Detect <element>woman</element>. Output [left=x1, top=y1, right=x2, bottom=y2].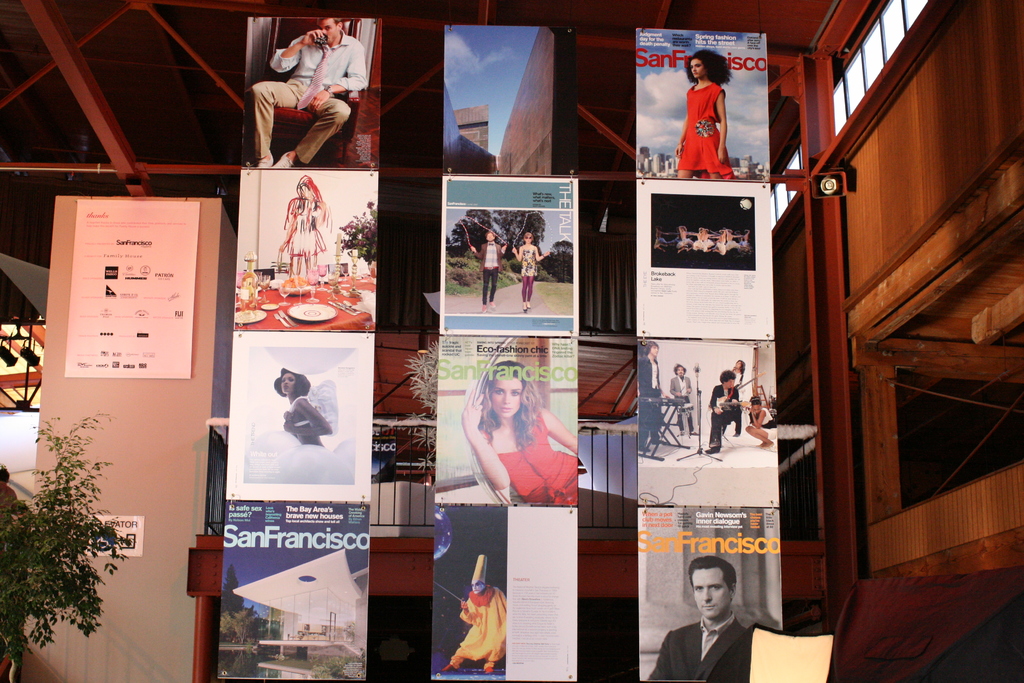
[left=749, top=399, right=778, bottom=446].
